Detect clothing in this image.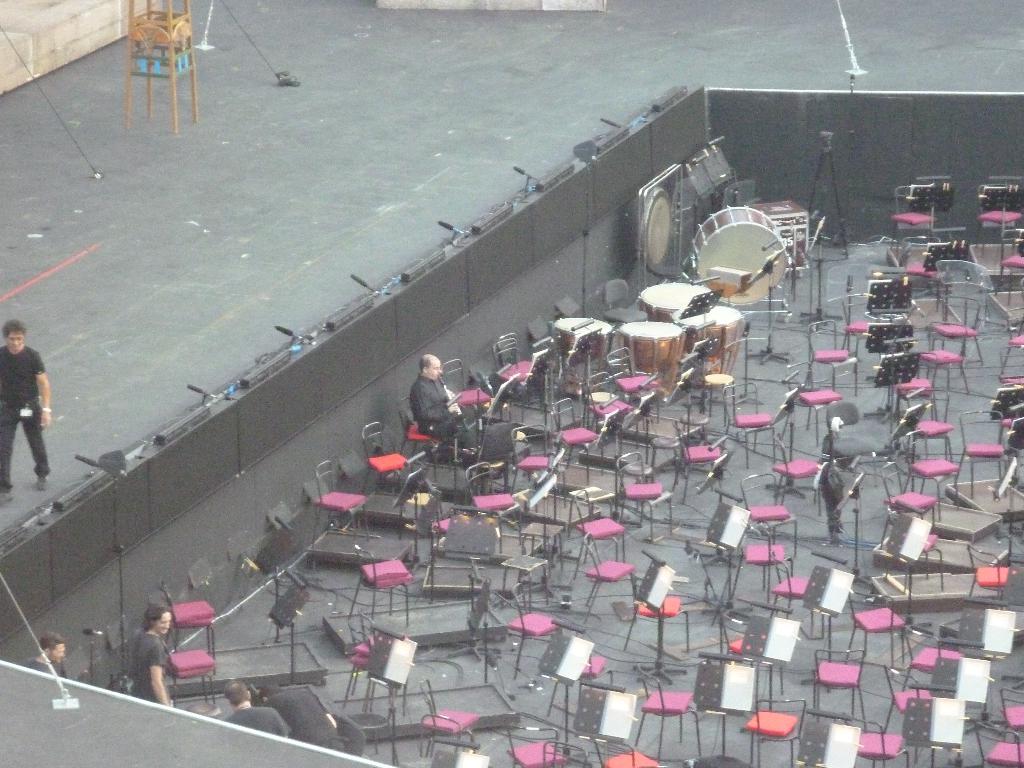
Detection: (left=1, top=338, right=51, bottom=486).
